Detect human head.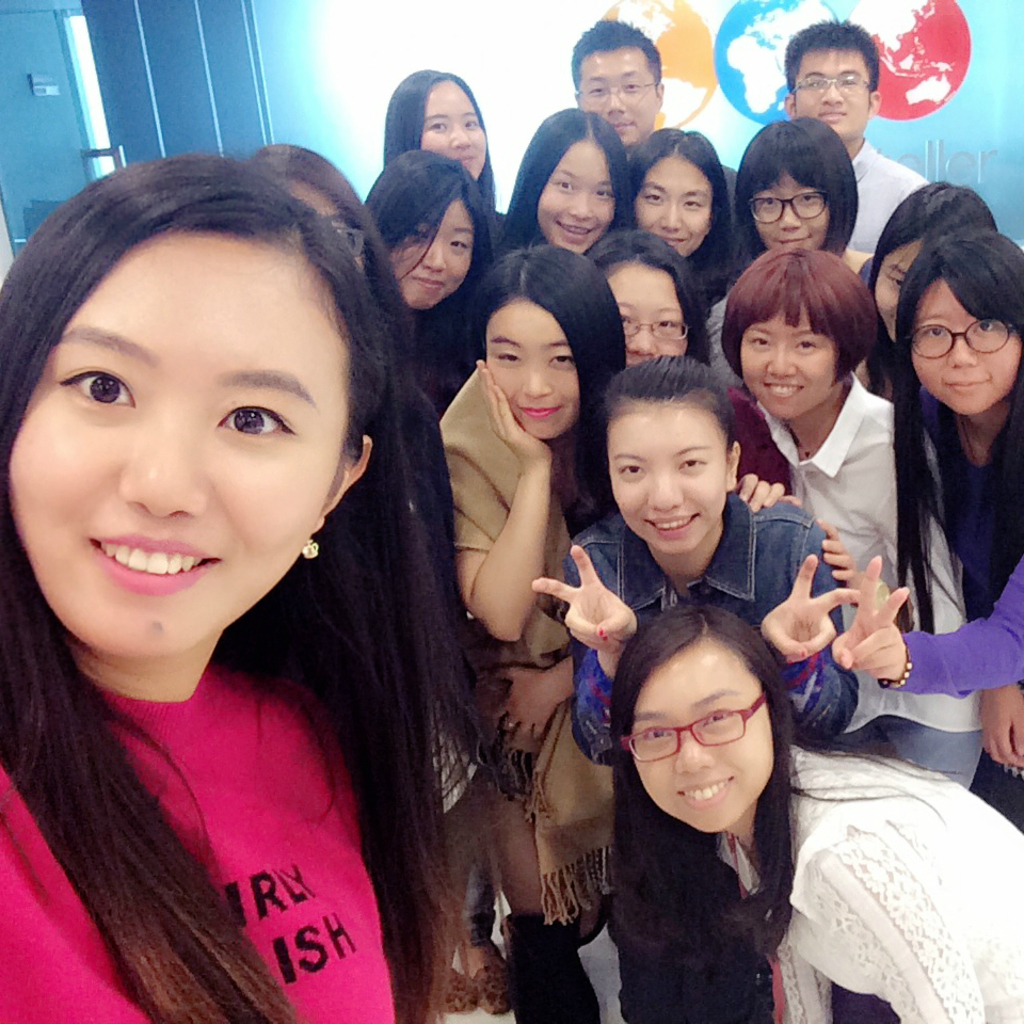
Detected at {"left": 627, "top": 127, "right": 724, "bottom": 255}.
